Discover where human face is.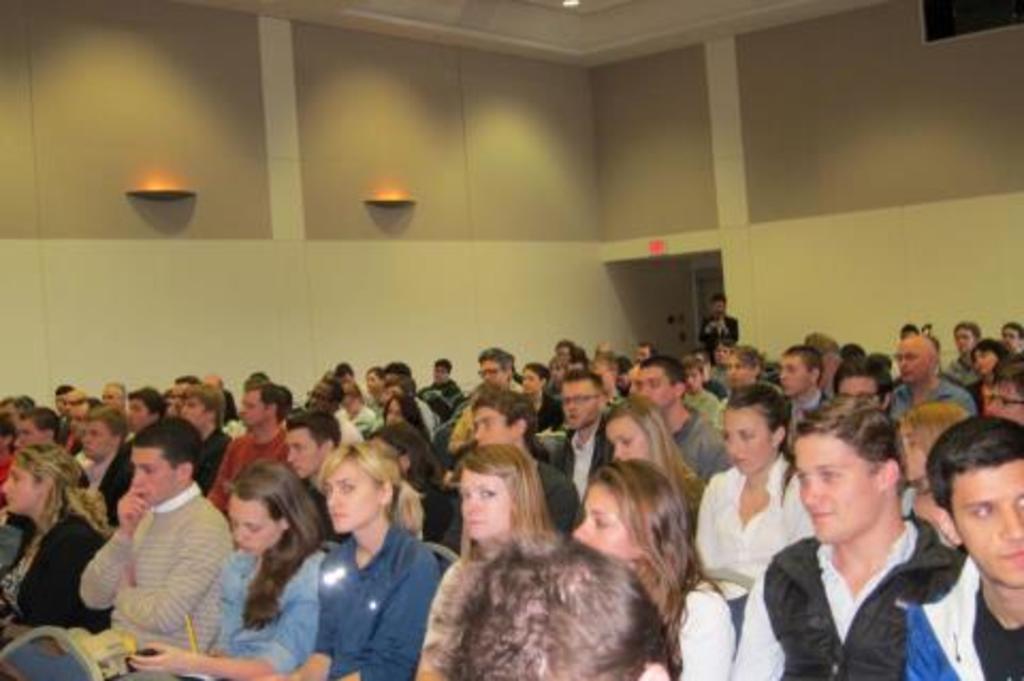
Discovered at {"x1": 644, "y1": 367, "x2": 676, "y2": 403}.
